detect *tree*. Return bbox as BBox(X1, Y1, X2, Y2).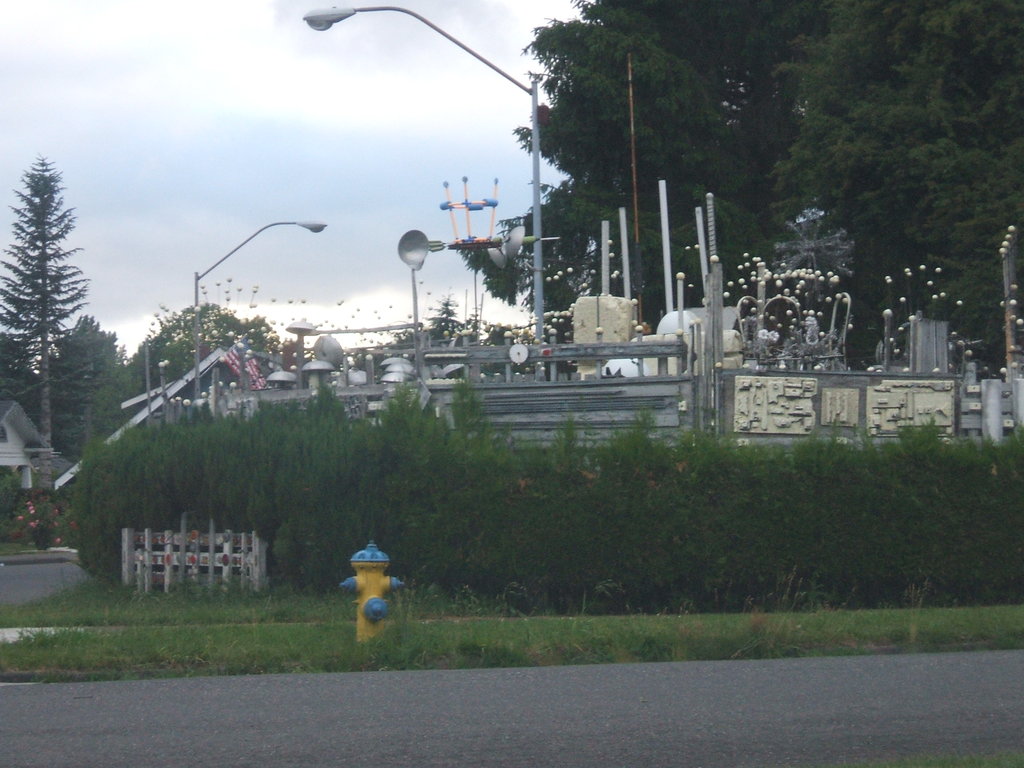
BBox(126, 294, 296, 404).
